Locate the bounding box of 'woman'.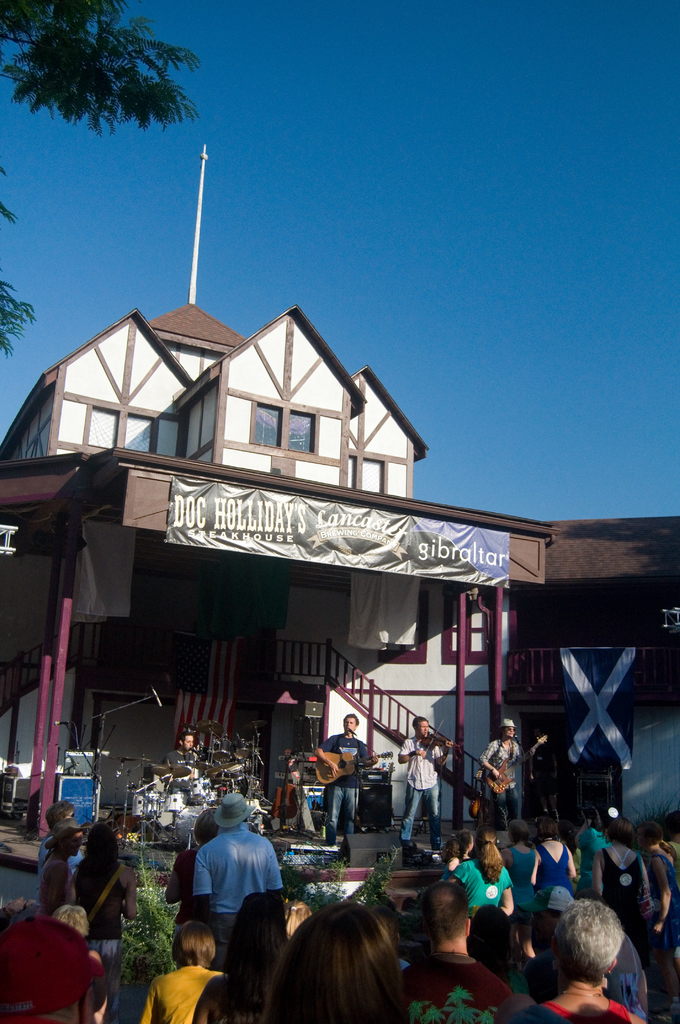
Bounding box: [left=37, top=819, right=95, bottom=918].
